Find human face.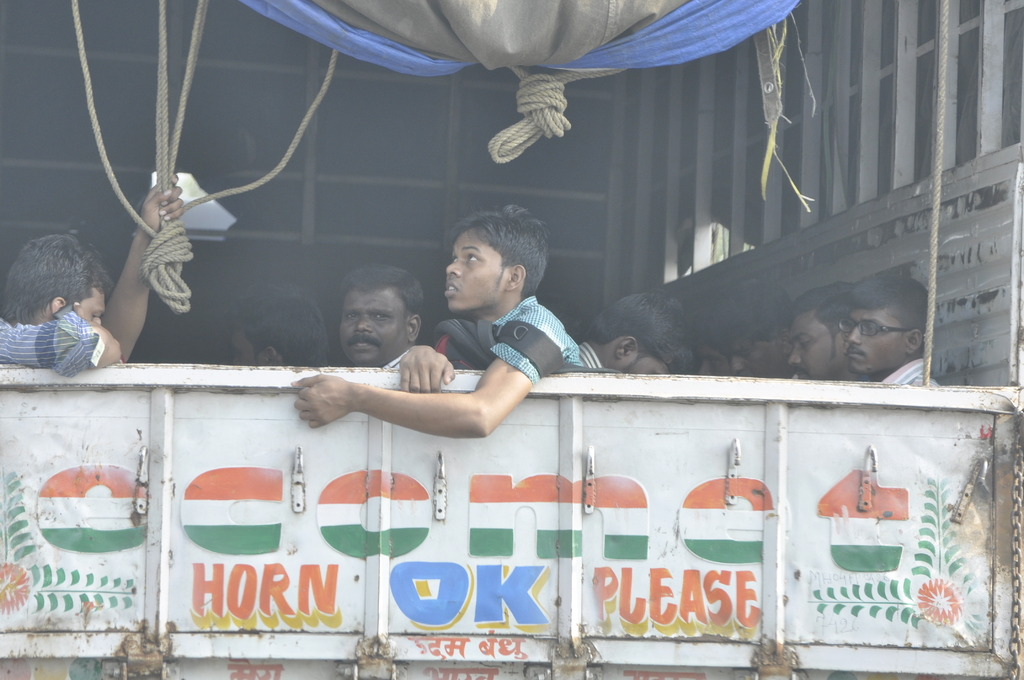
Rect(232, 325, 271, 364).
